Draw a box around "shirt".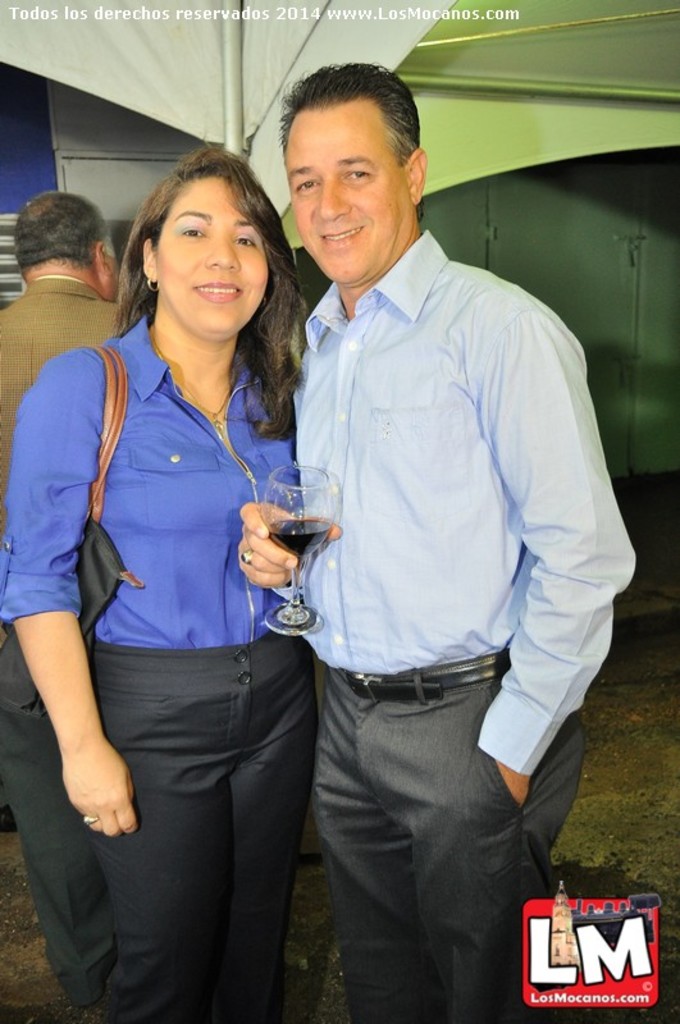
bbox=[271, 223, 640, 782].
